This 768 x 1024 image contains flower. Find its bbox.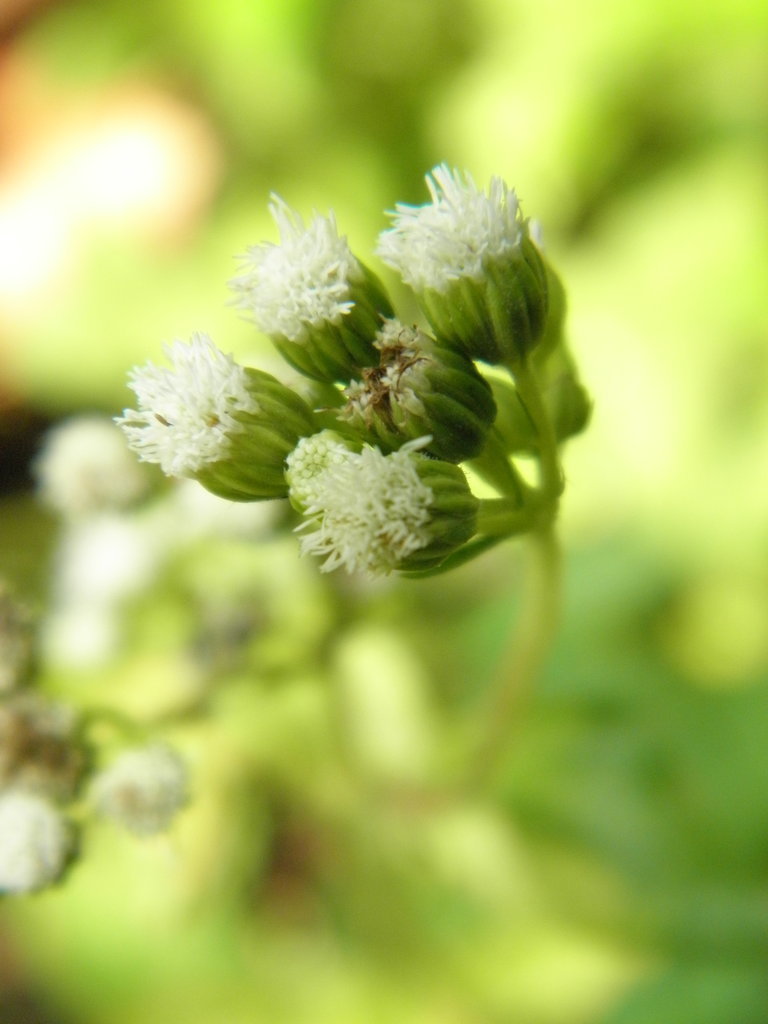
bbox(275, 417, 484, 568).
